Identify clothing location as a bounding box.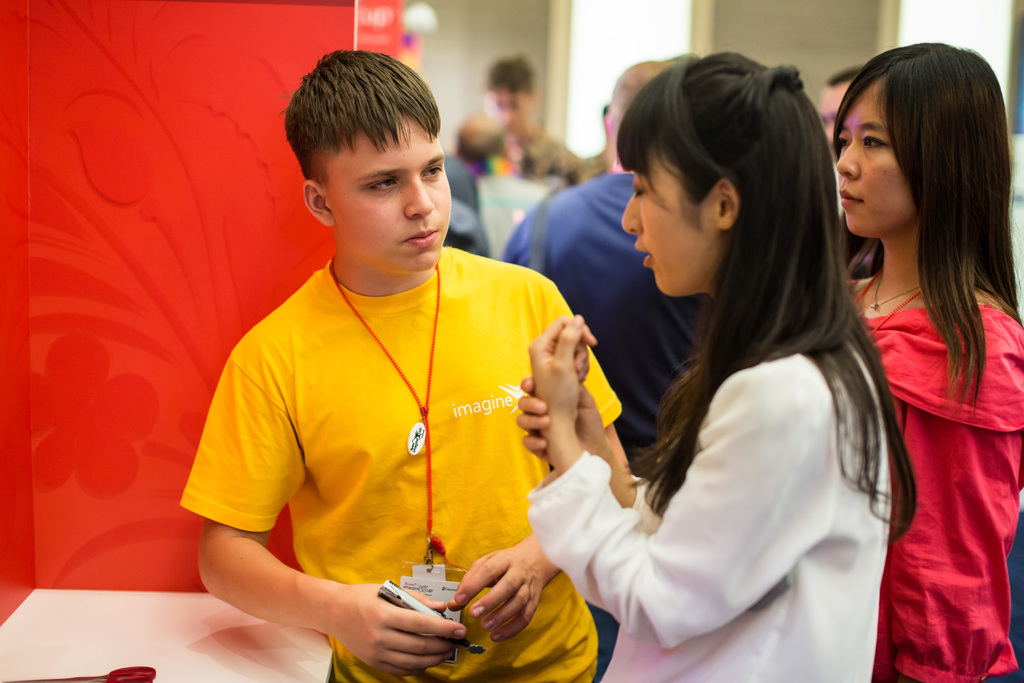
rect(505, 123, 577, 182).
